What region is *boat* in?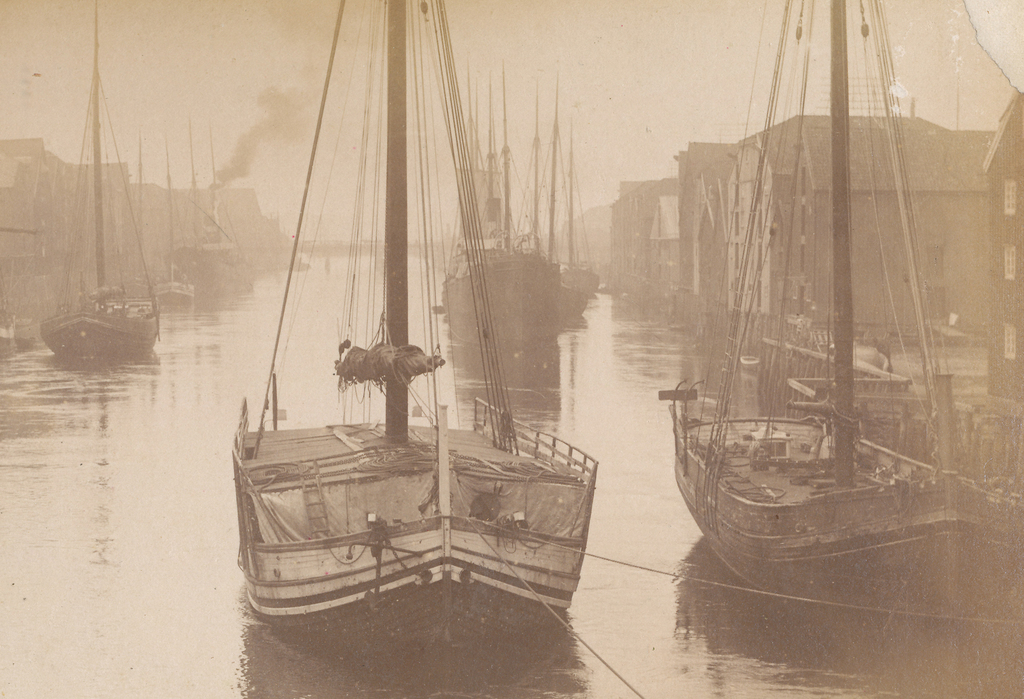
510 67 604 336.
